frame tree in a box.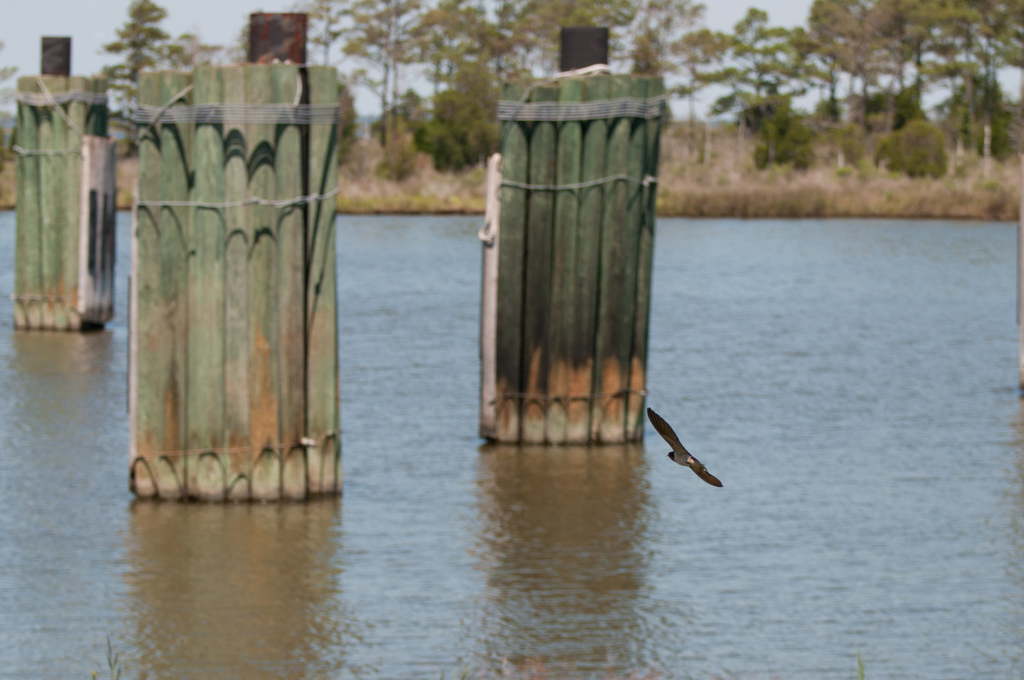
crop(879, 117, 948, 181).
